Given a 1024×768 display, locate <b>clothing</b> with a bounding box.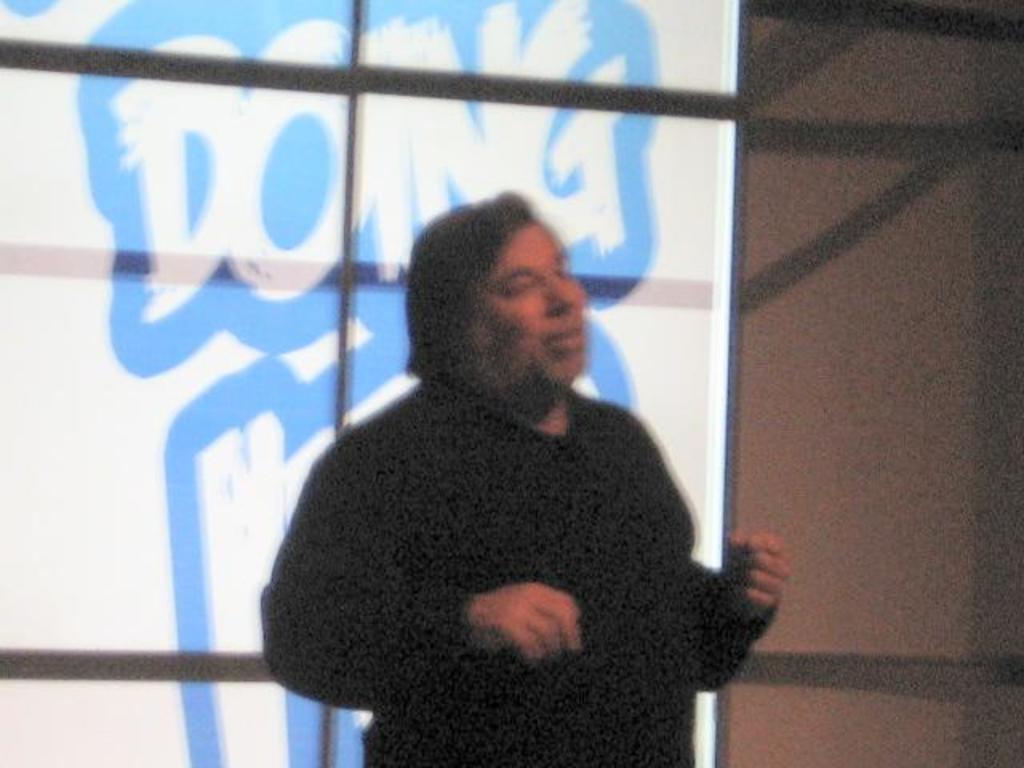
Located: bbox(256, 294, 773, 766).
